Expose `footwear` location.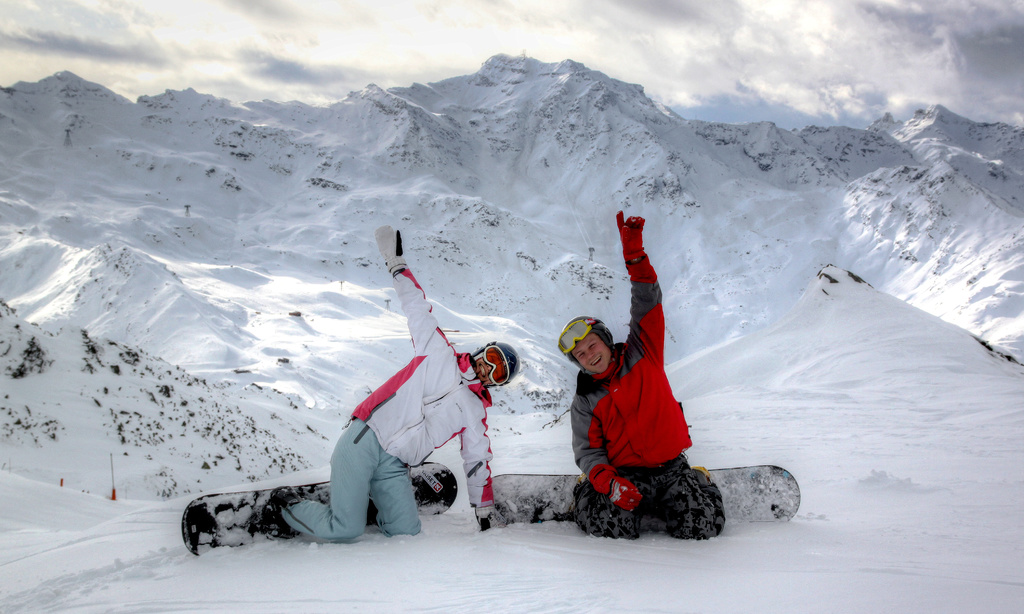
Exposed at box=[268, 486, 303, 538].
